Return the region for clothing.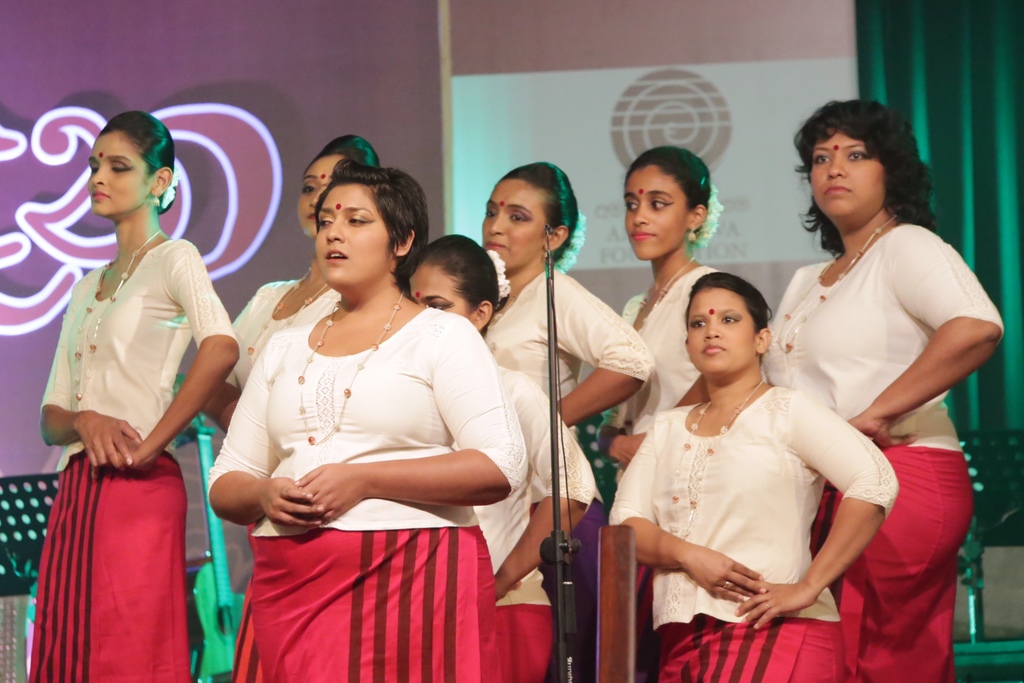
pyautogui.locateOnScreen(211, 268, 520, 639).
